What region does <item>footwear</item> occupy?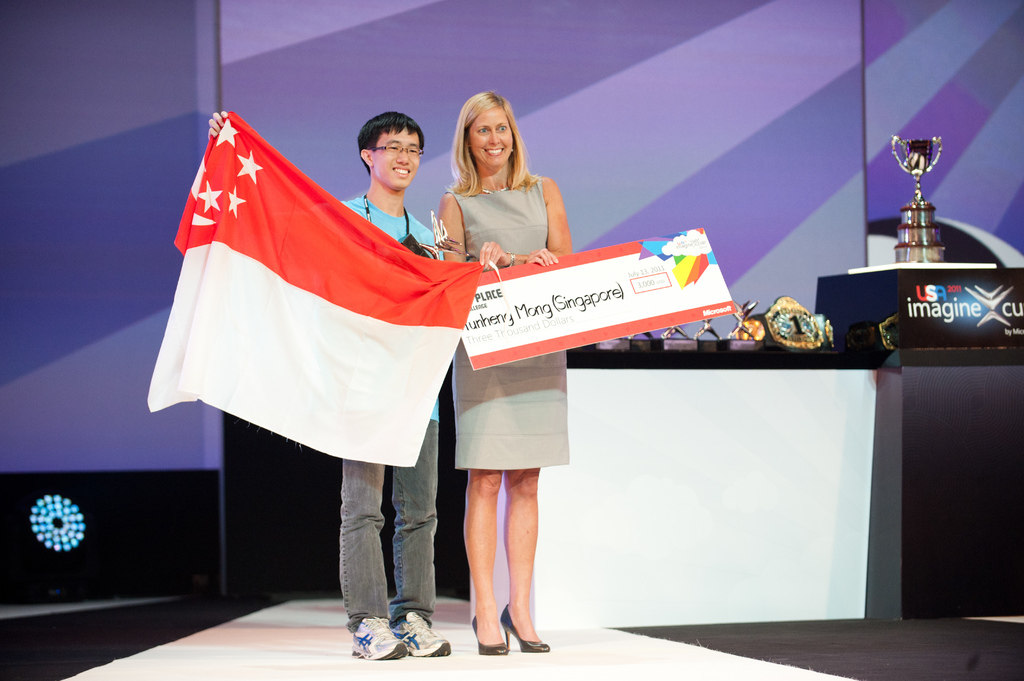
x1=349 y1=616 x2=409 y2=659.
